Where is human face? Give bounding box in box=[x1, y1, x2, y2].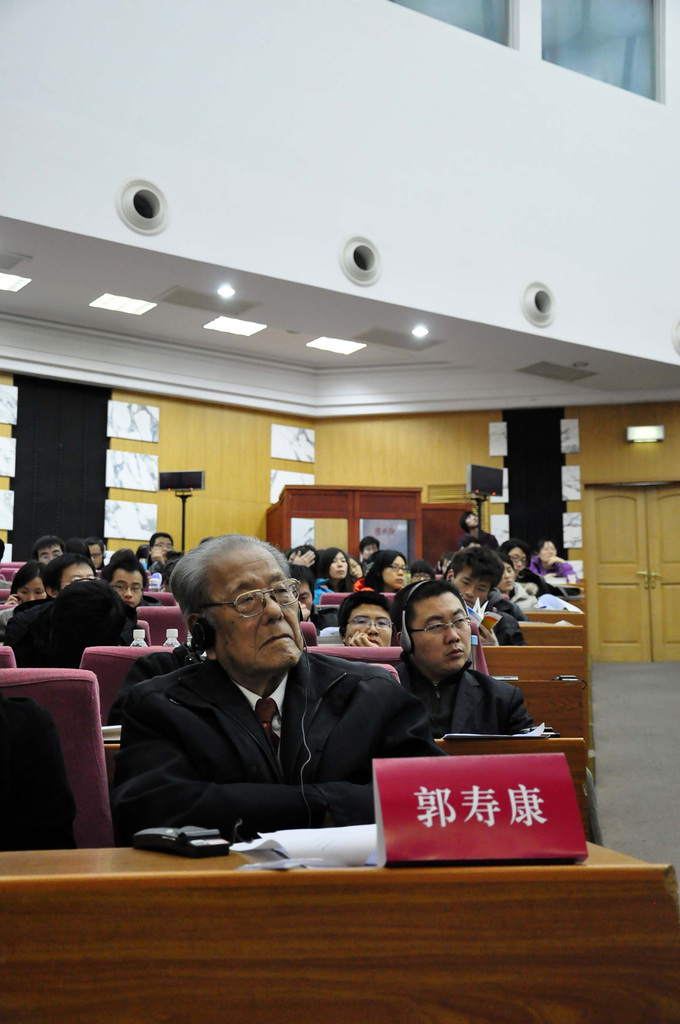
box=[539, 545, 556, 564].
